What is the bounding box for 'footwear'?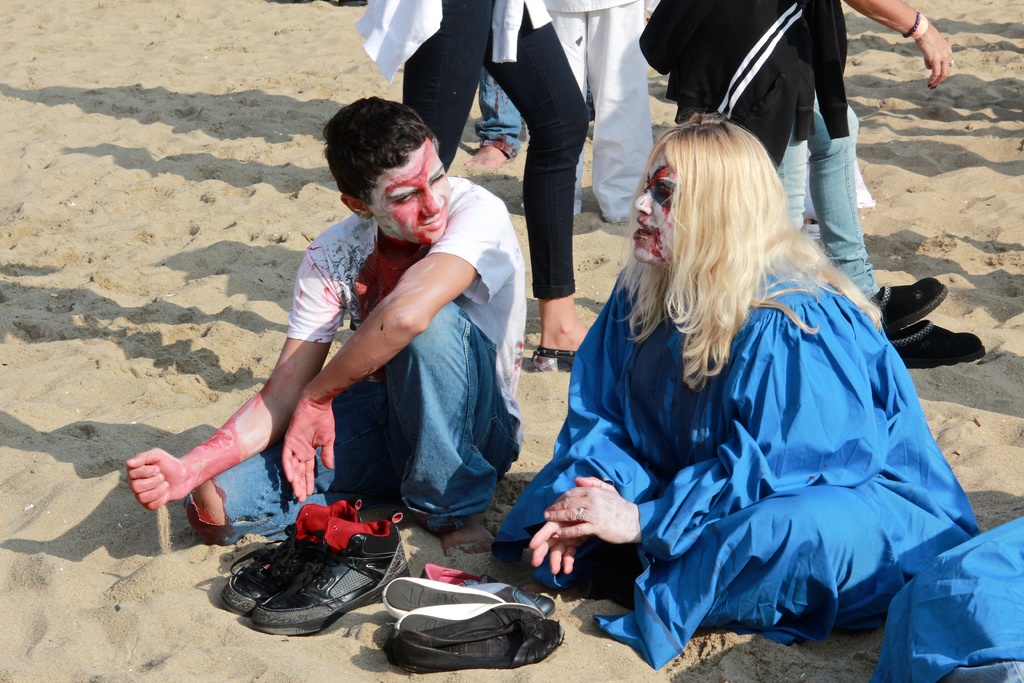
BBox(387, 613, 563, 667).
